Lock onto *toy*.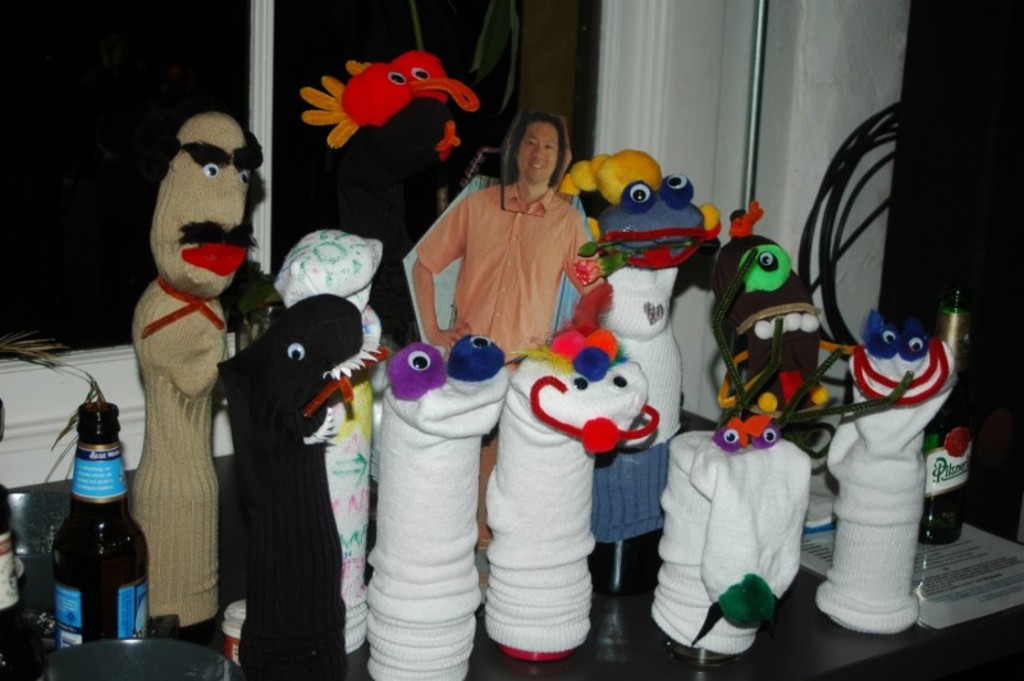
Locked: BBox(549, 147, 718, 443).
